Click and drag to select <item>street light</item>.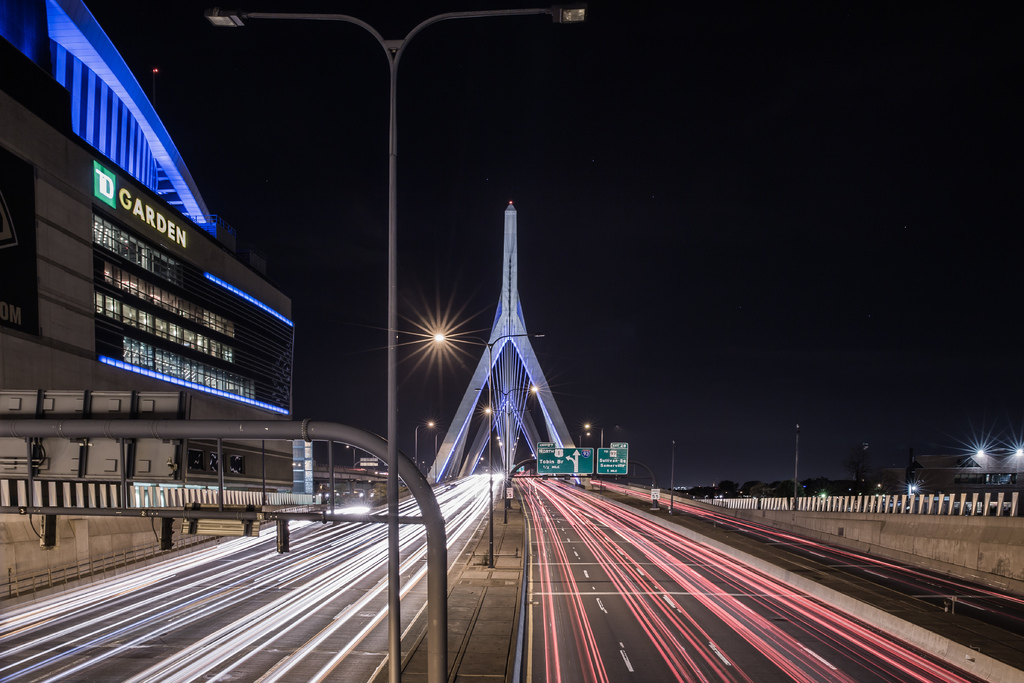
Selection: region(414, 313, 541, 584).
